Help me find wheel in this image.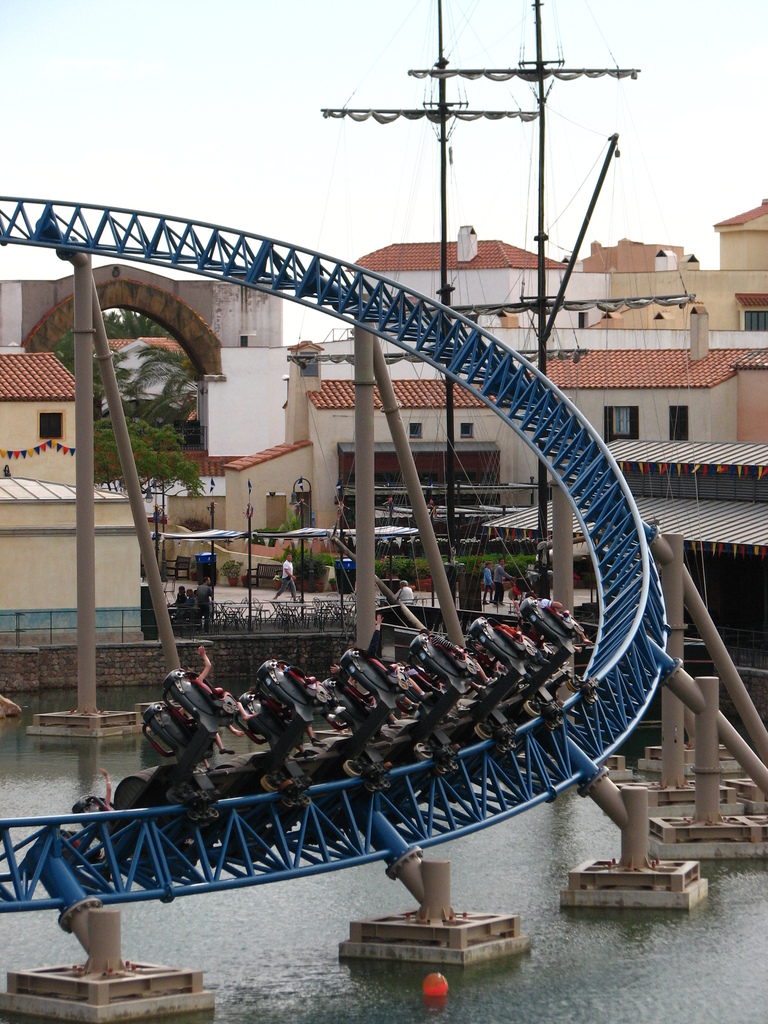
Found it: region(378, 779, 390, 791).
